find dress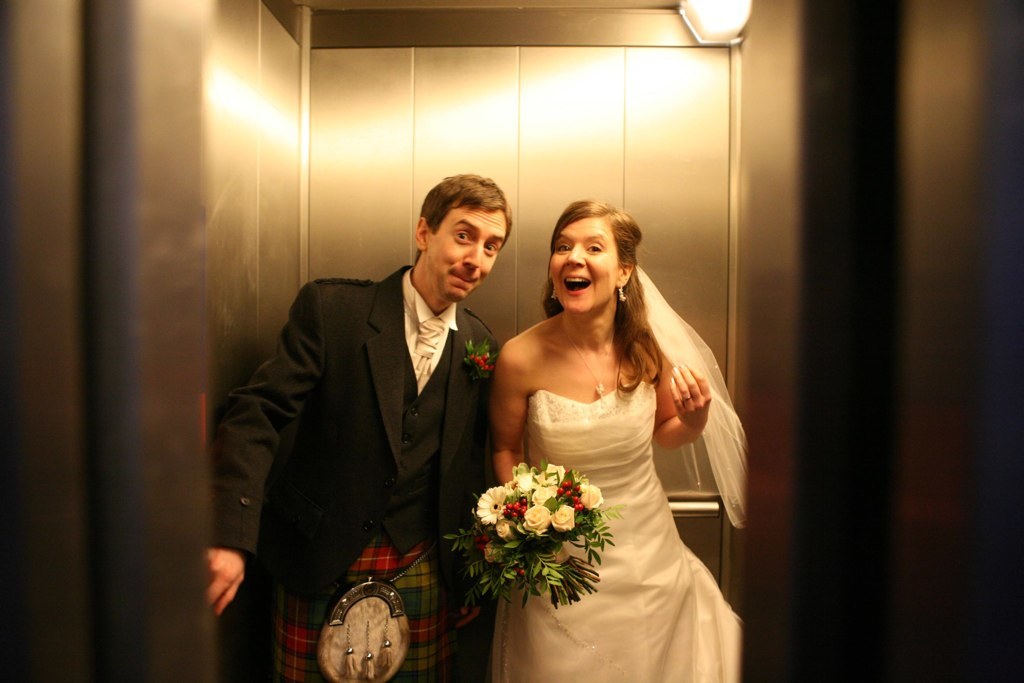
<box>489,376,743,682</box>
